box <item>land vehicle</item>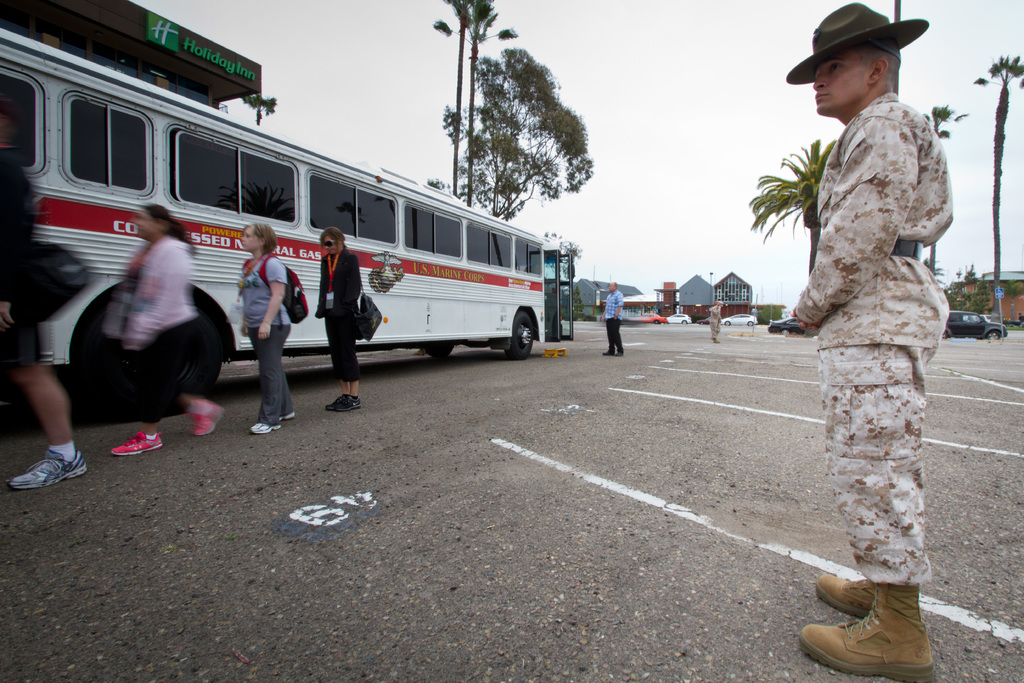
x1=669 y1=315 x2=687 y2=320
